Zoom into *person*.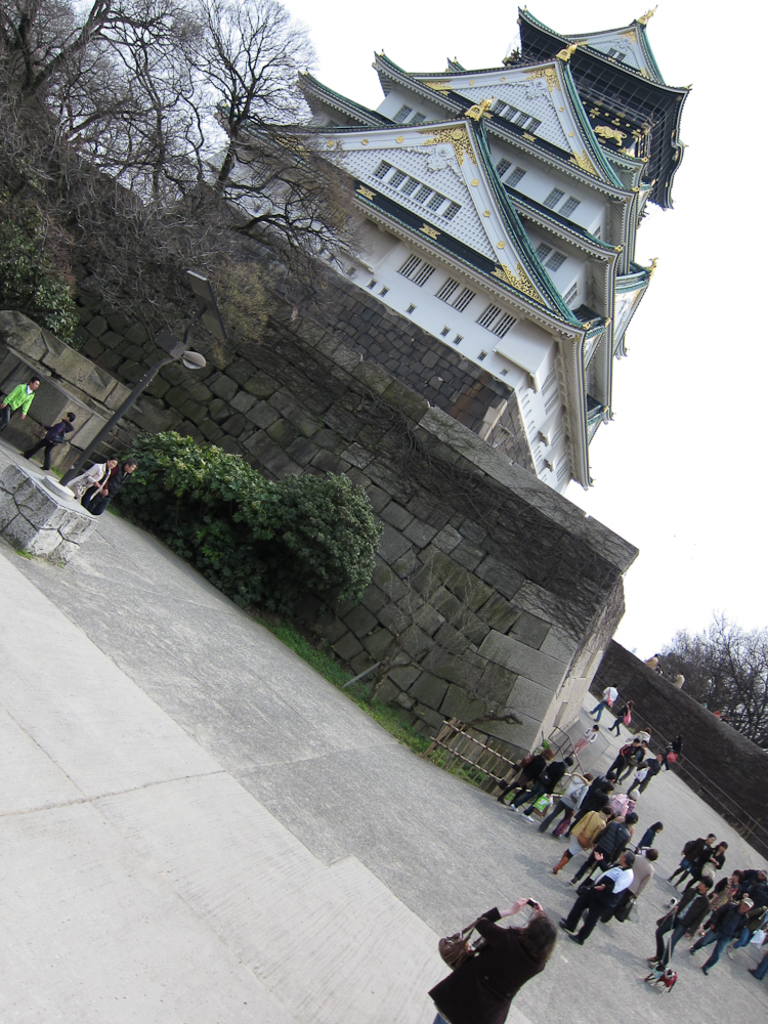
Zoom target: (567, 860, 637, 943).
